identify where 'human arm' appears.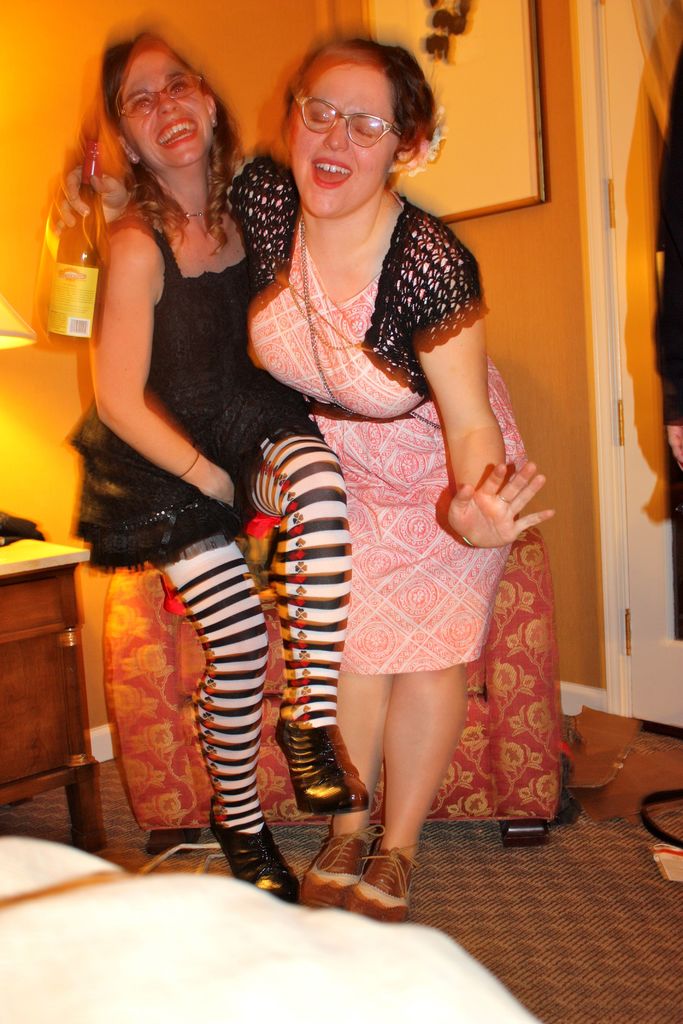
Appears at {"x1": 43, "y1": 151, "x2": 134, "y2": 226}.
